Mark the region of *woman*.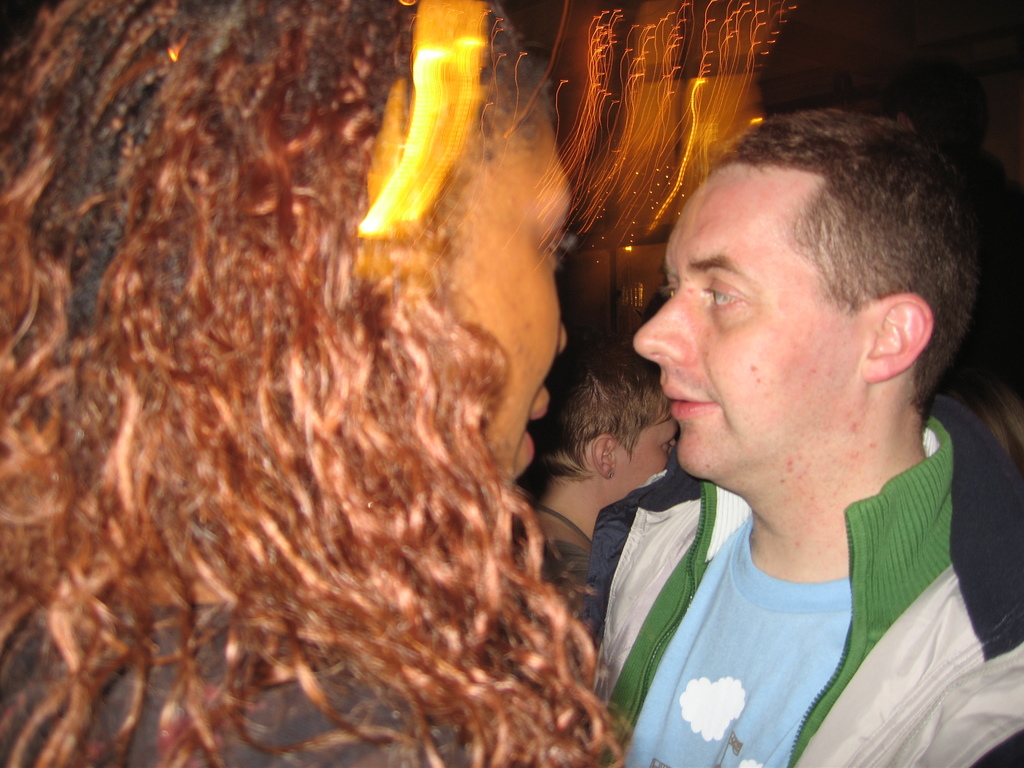
Region: detection(0, 0, 633, 767).
